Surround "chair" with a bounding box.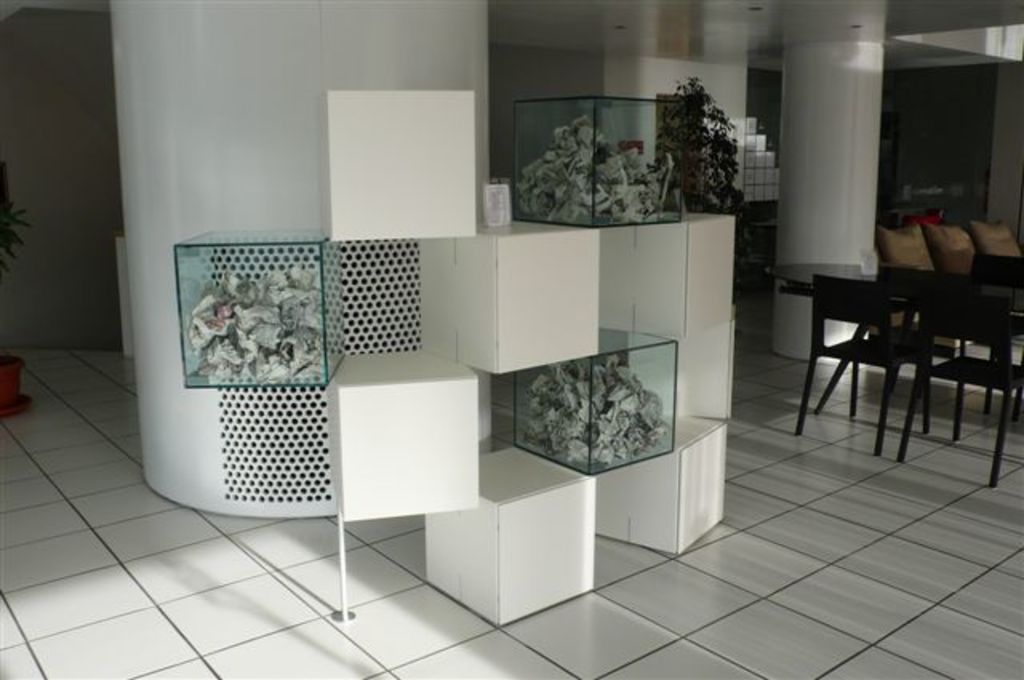
bbox(898, 291, 1022, 486).
